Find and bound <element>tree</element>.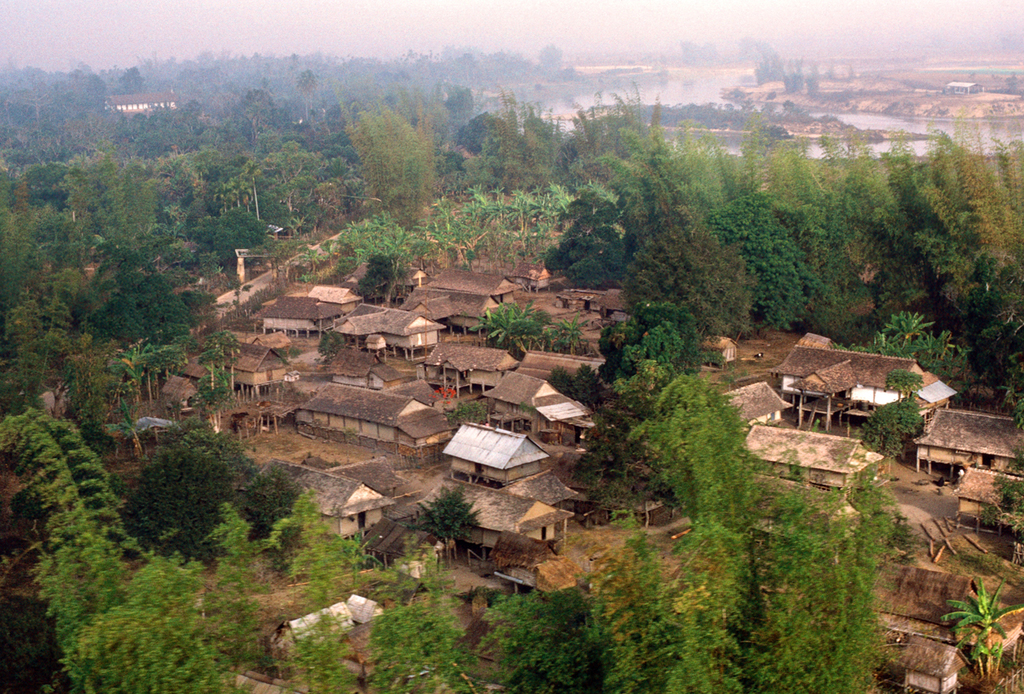
Bound: <region>296, 275, 318, 284</region>.
